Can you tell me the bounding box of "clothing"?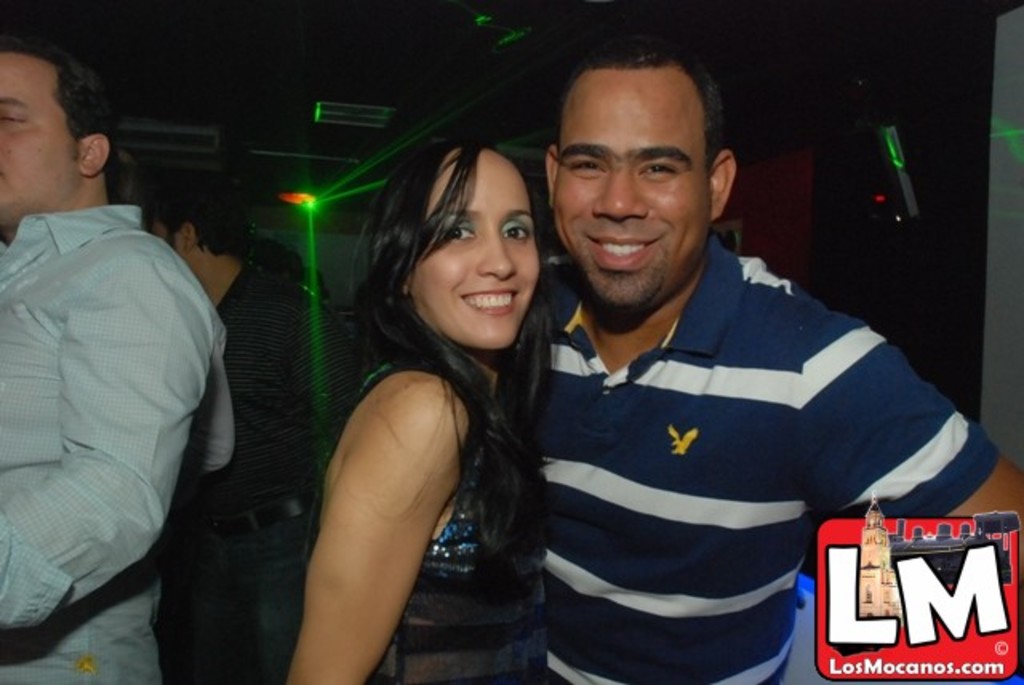
bbox(499, 242, 974, 643).
